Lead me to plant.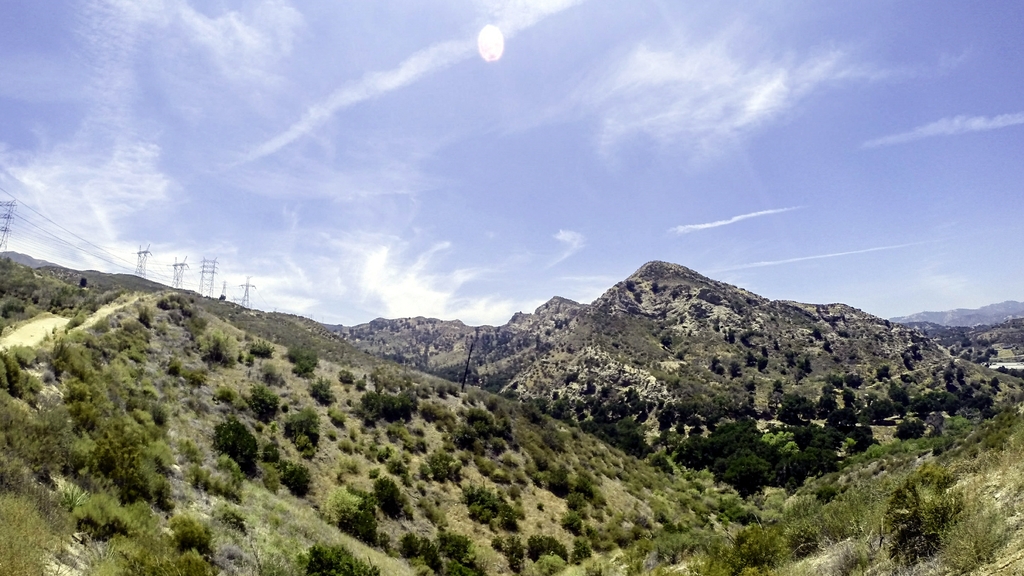
Lead to [211, 418, 259, 479].
